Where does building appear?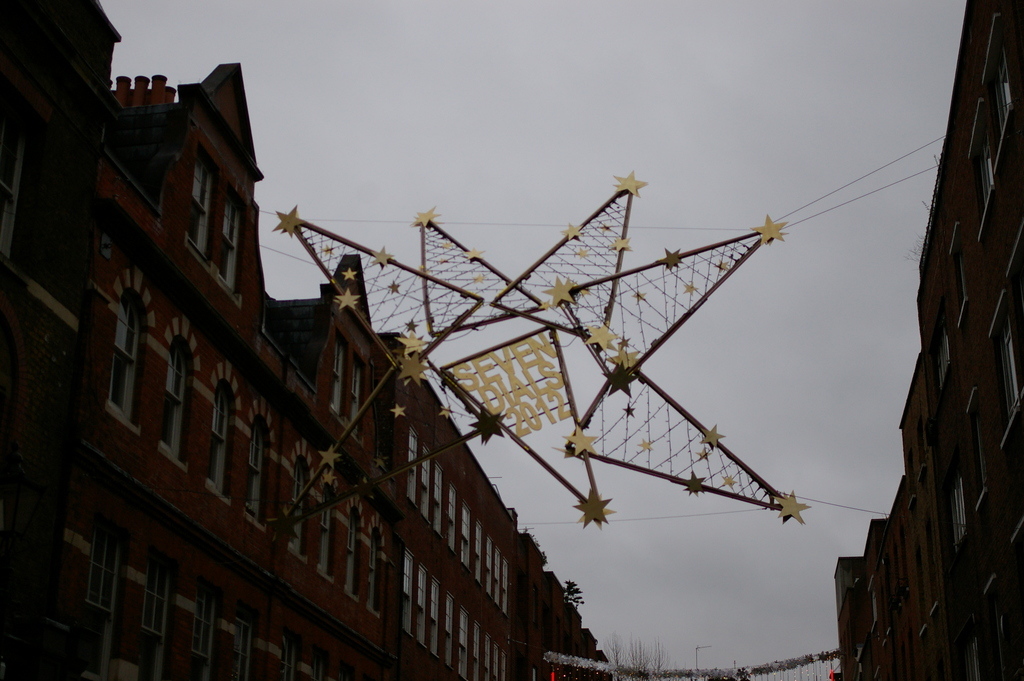
Appears at 2:0:618:680.
